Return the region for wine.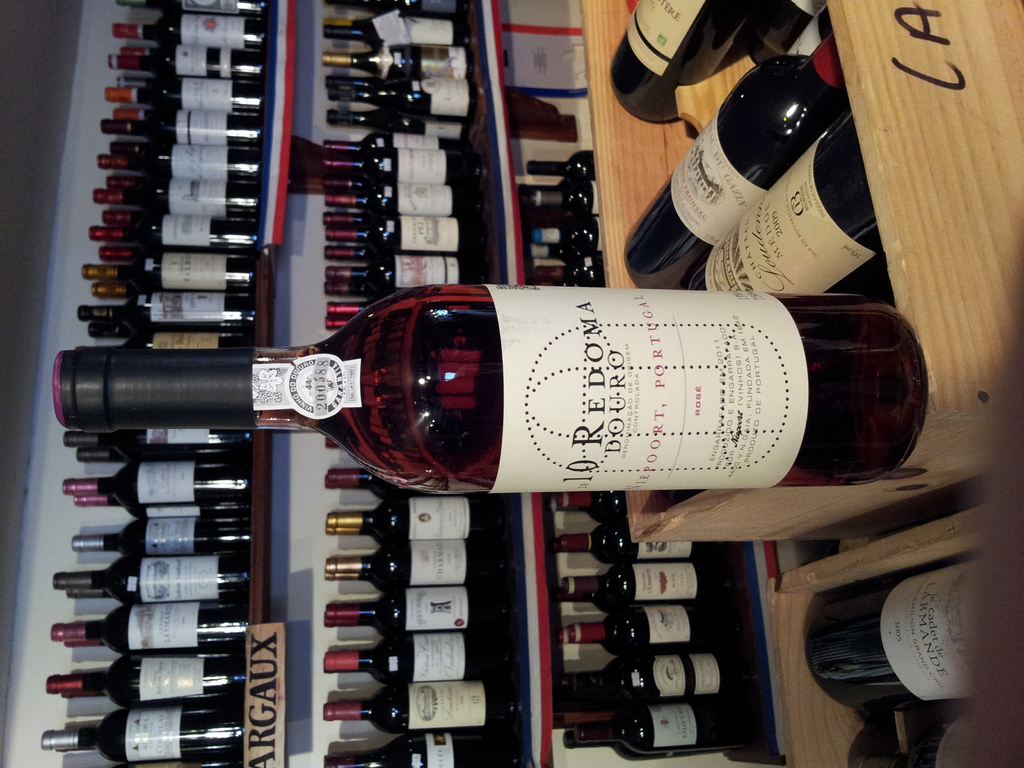
Rect(604, 0, 759, 129).
